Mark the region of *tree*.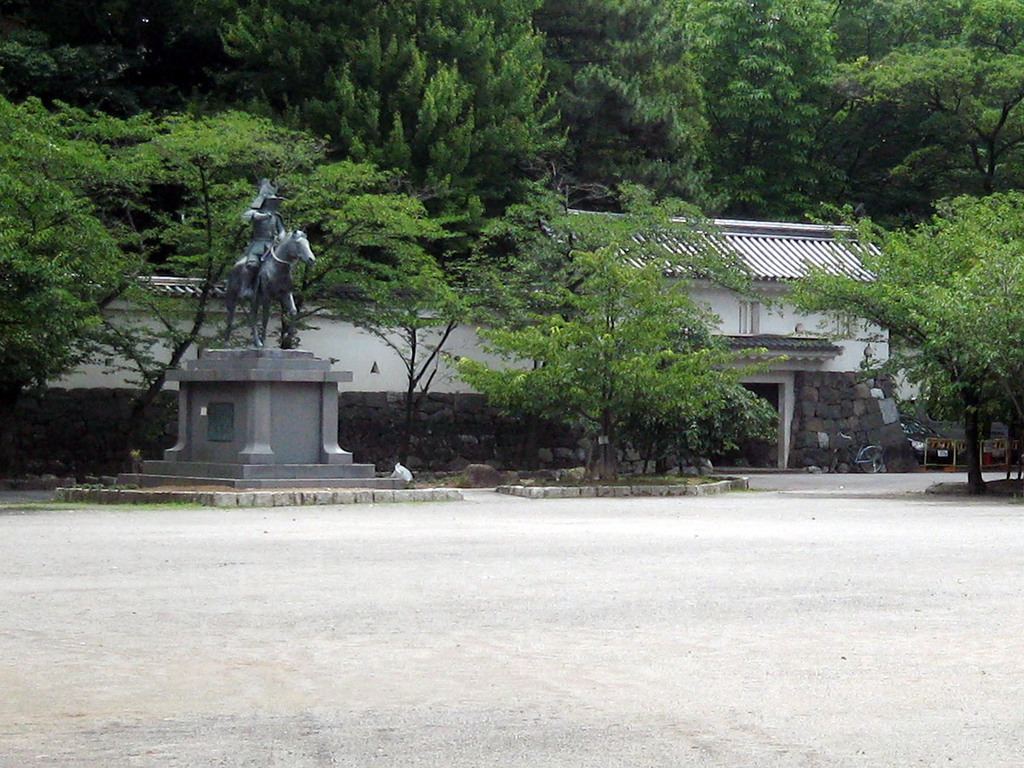
Region: (left=410, top=205, right=791, bottom=478).
